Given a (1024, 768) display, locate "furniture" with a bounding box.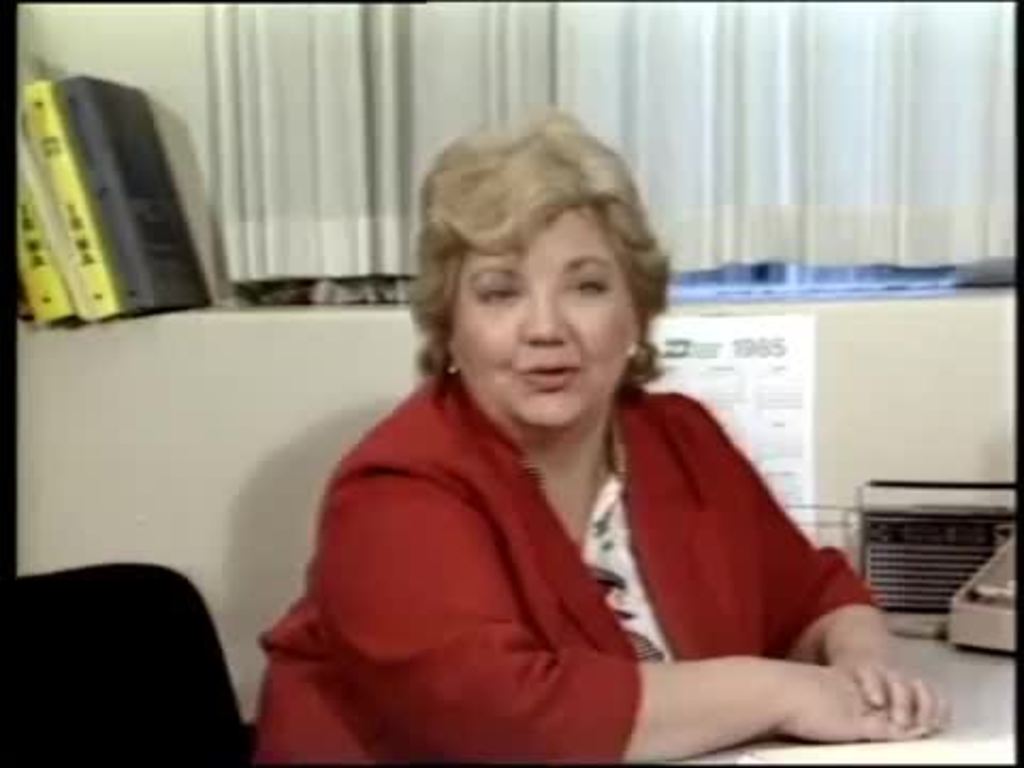
Located: l=657, t=614, r=1015, b=764.
